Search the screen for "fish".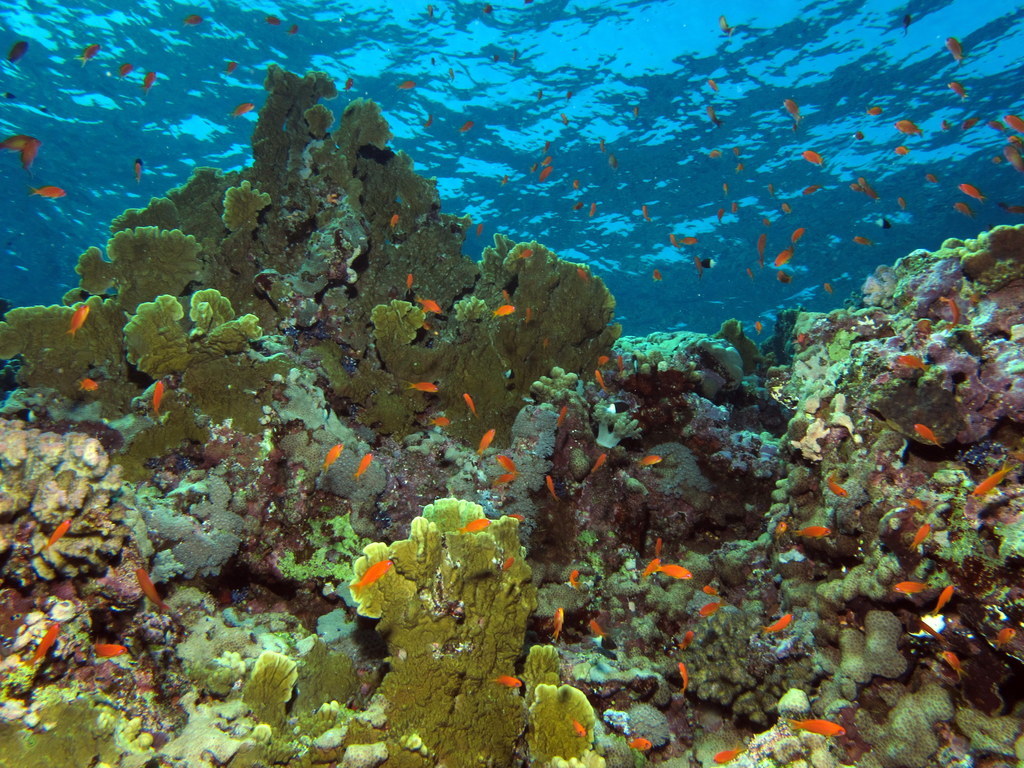
Found at 696/260/703/270.
